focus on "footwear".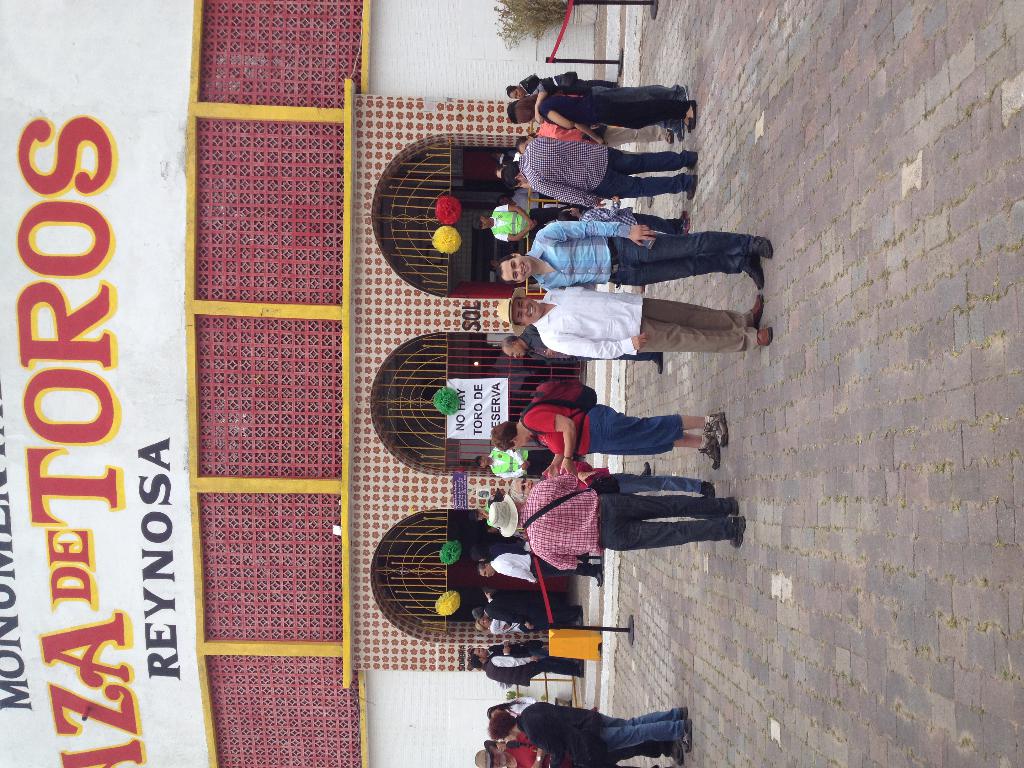
Focused at (x1=701, y1=413, x2=733, y2=445).
